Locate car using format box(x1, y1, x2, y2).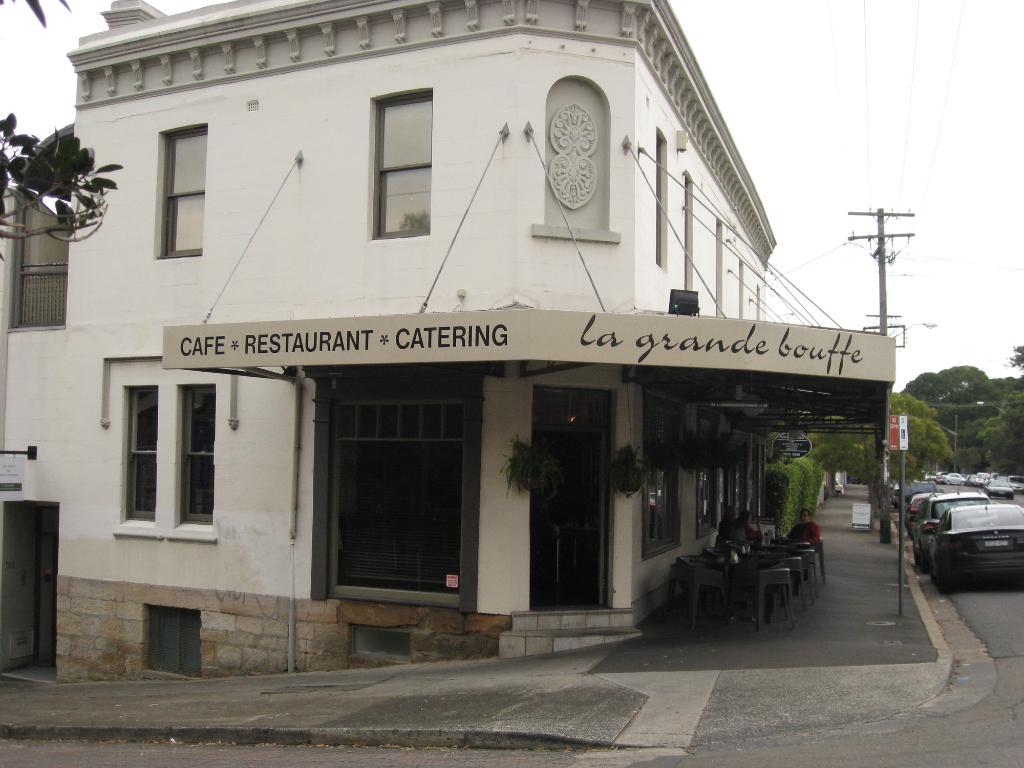
box(912, 490, 987, 561).
